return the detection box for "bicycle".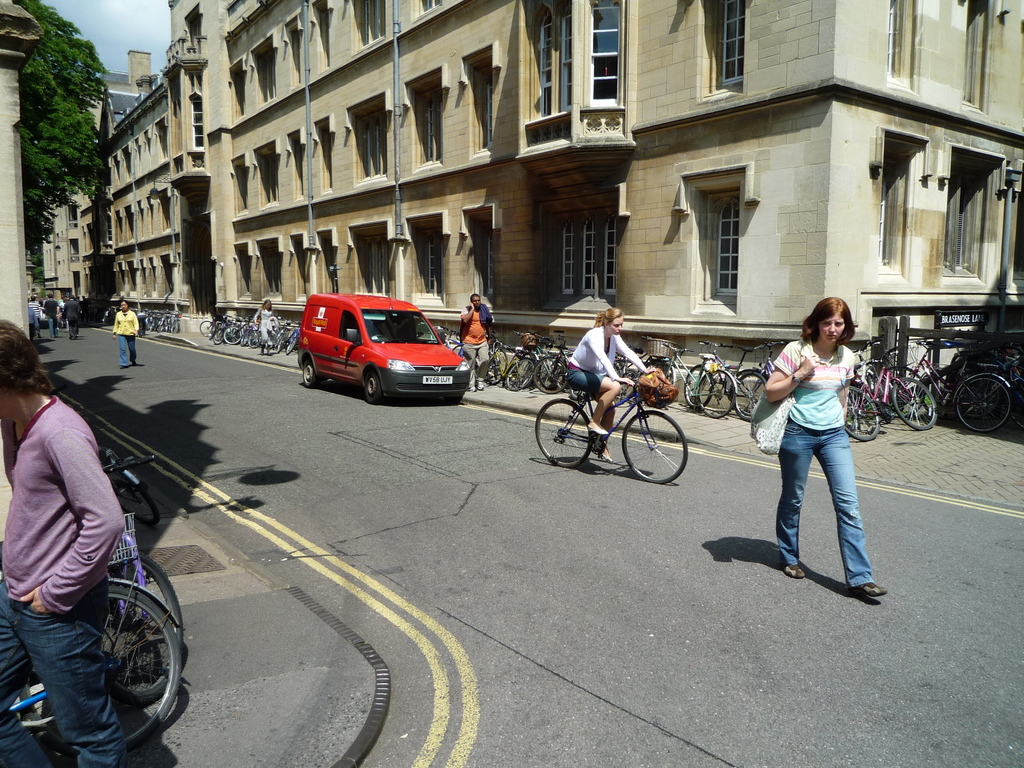
<box>854,340,890,429</box>.
